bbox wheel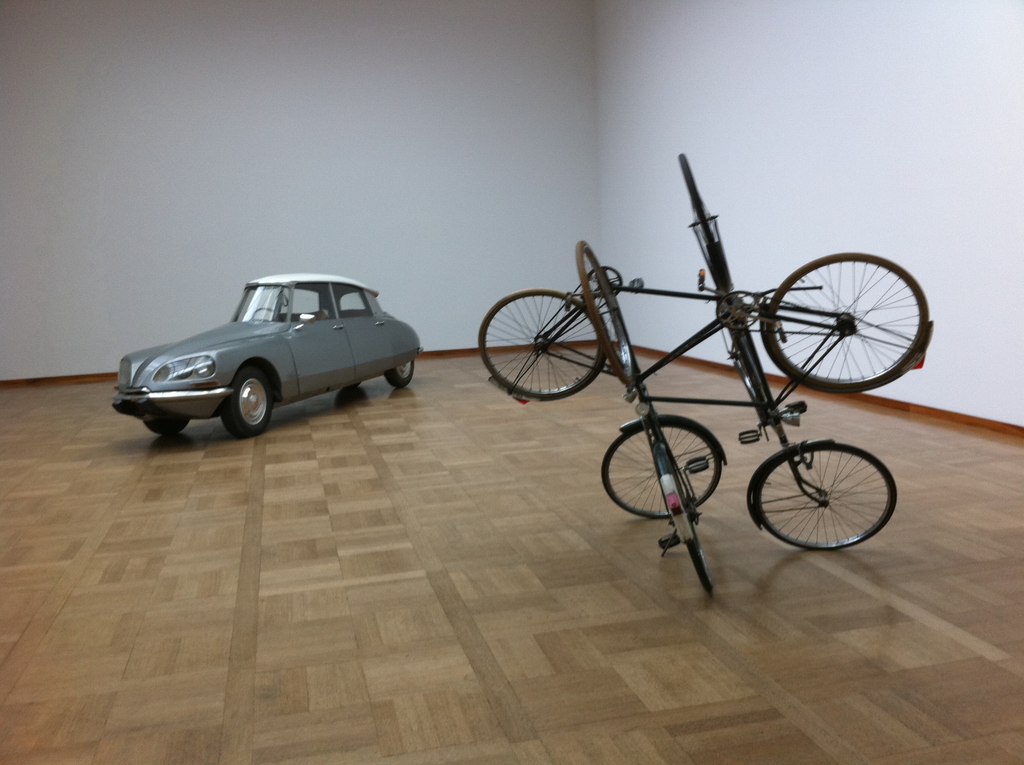
region(601, 419, 723, 519)
